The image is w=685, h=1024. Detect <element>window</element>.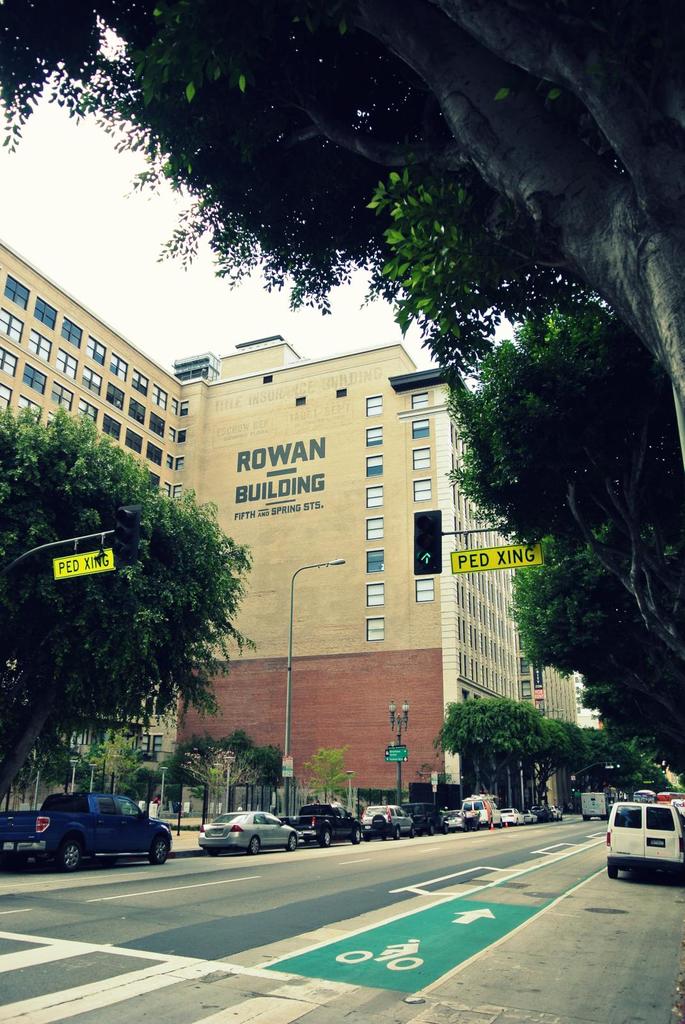
Detection: x1=363 y1=424 x2=382 y2=445.
